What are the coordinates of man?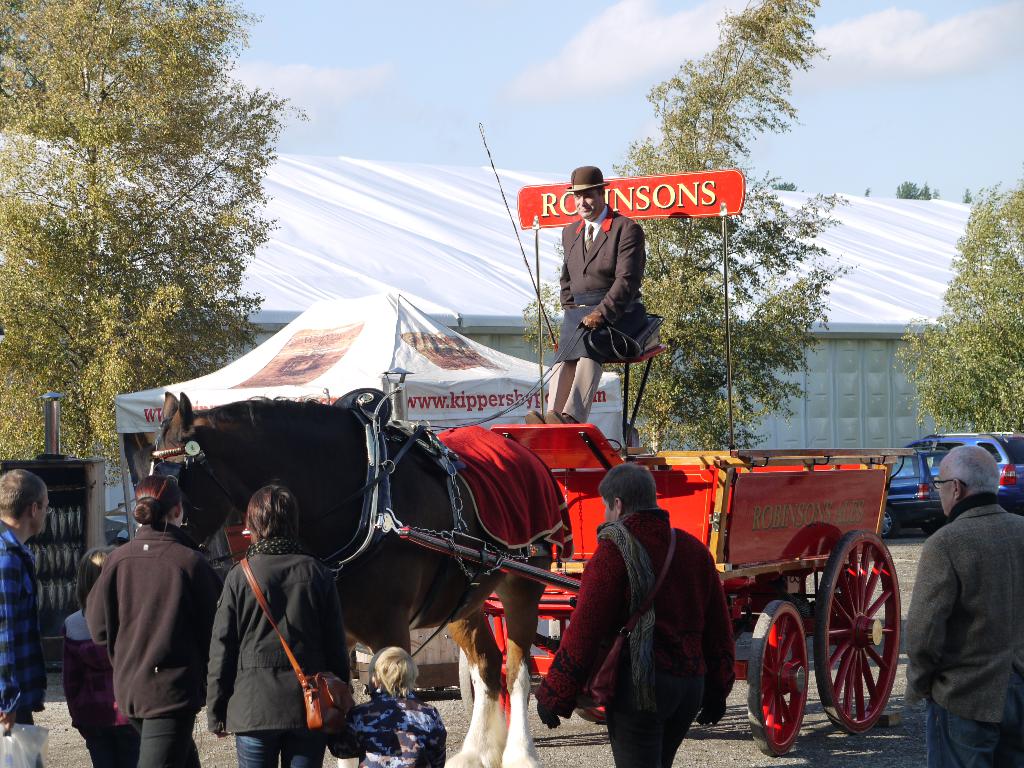
{"left": 913, "top": 422, "right": 1021, "bottom": 755}.
